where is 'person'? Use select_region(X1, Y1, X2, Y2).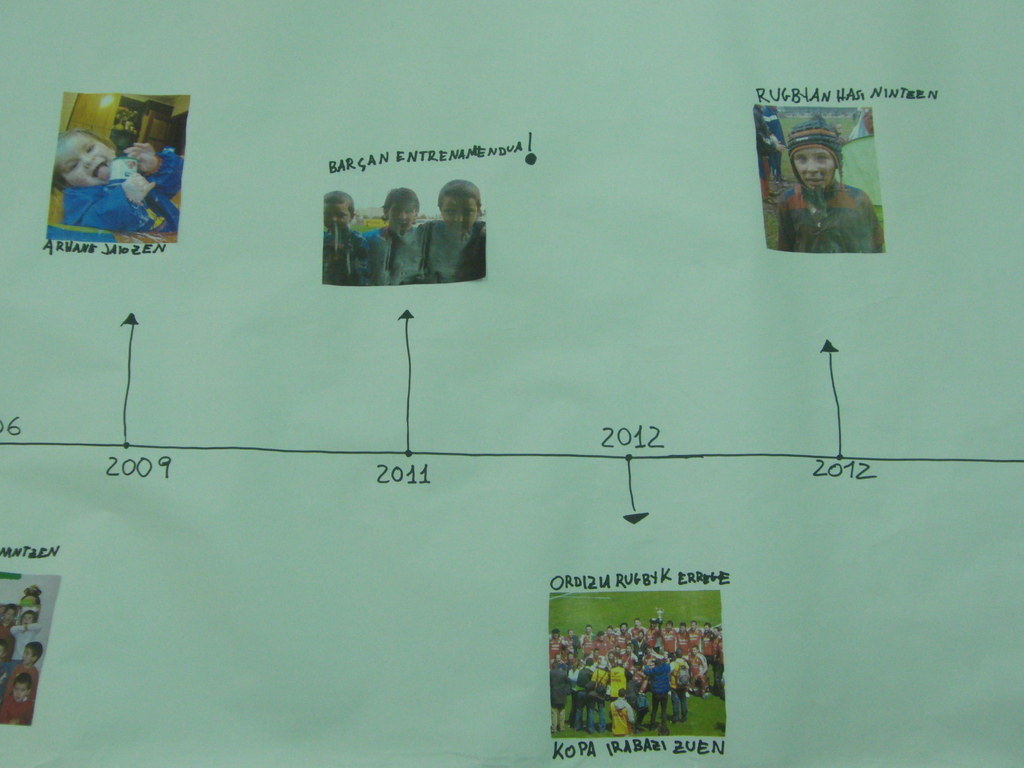
select_region(755, 105, 790, 204).
